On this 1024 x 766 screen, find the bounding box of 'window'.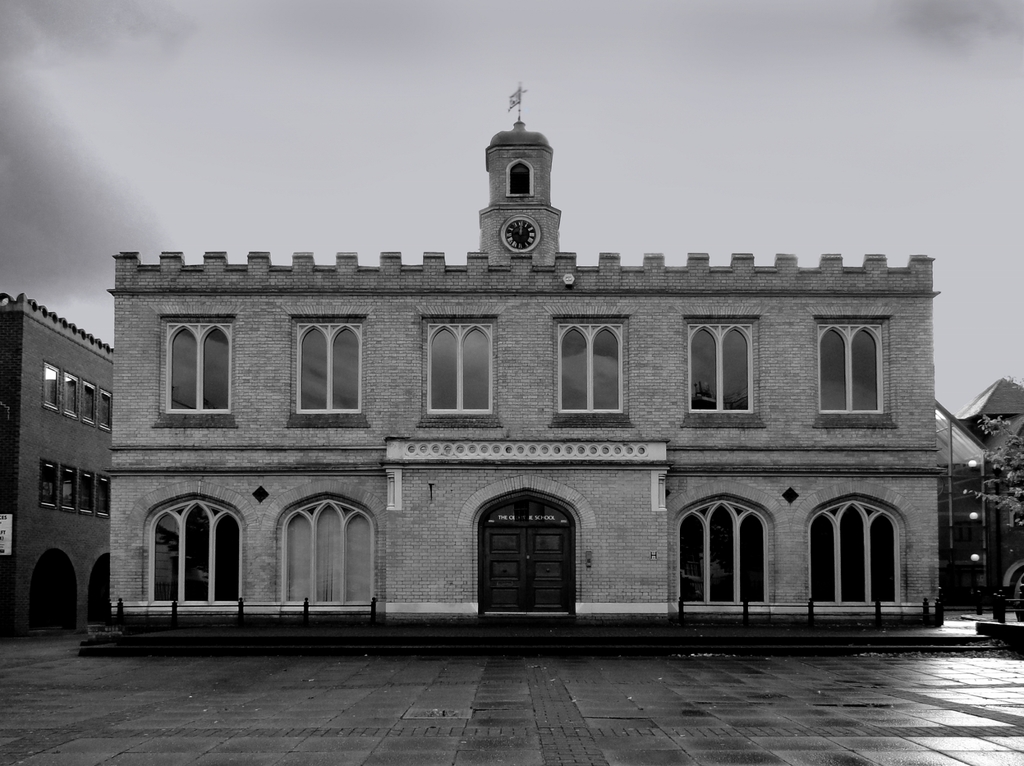
Bounding box: (left=554, top=323, right=627, bottom=414).
